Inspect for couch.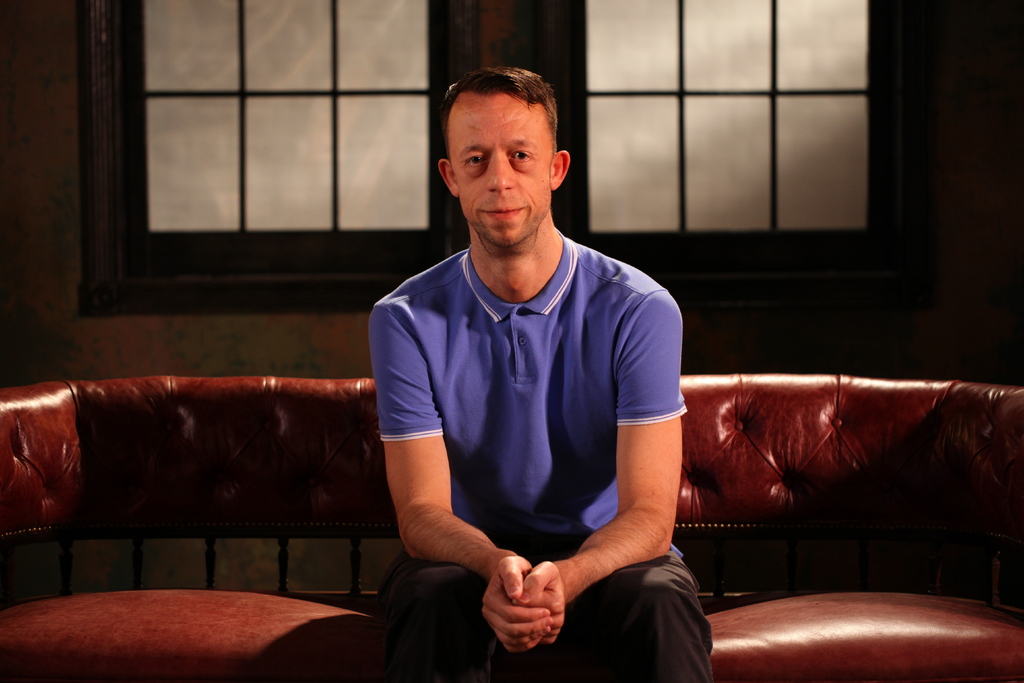
Inspection: [0, 370, 1023, 682].
